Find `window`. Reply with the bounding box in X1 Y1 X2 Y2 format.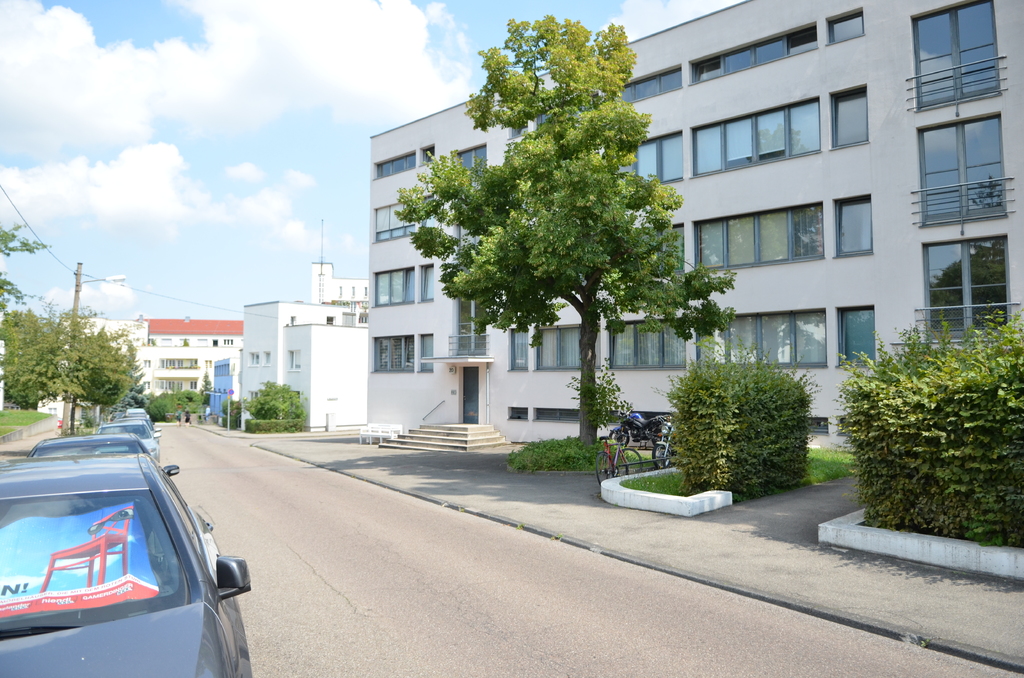
905 101 1018 239.
